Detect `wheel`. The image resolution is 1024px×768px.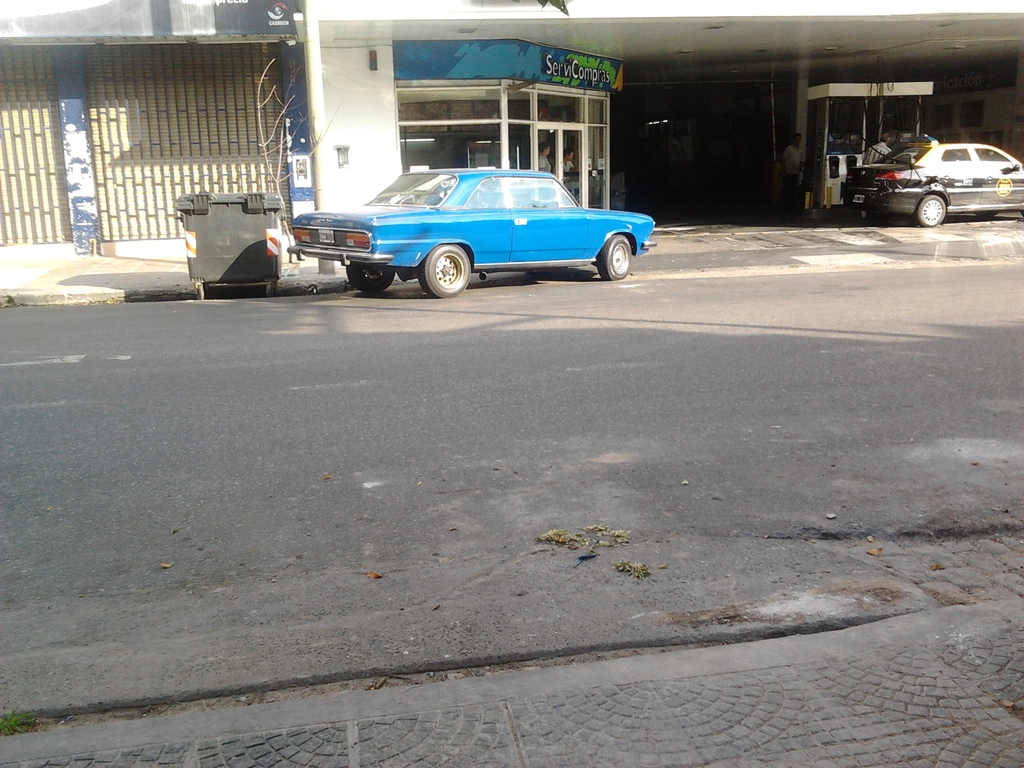
593, 237, 627, 278.
